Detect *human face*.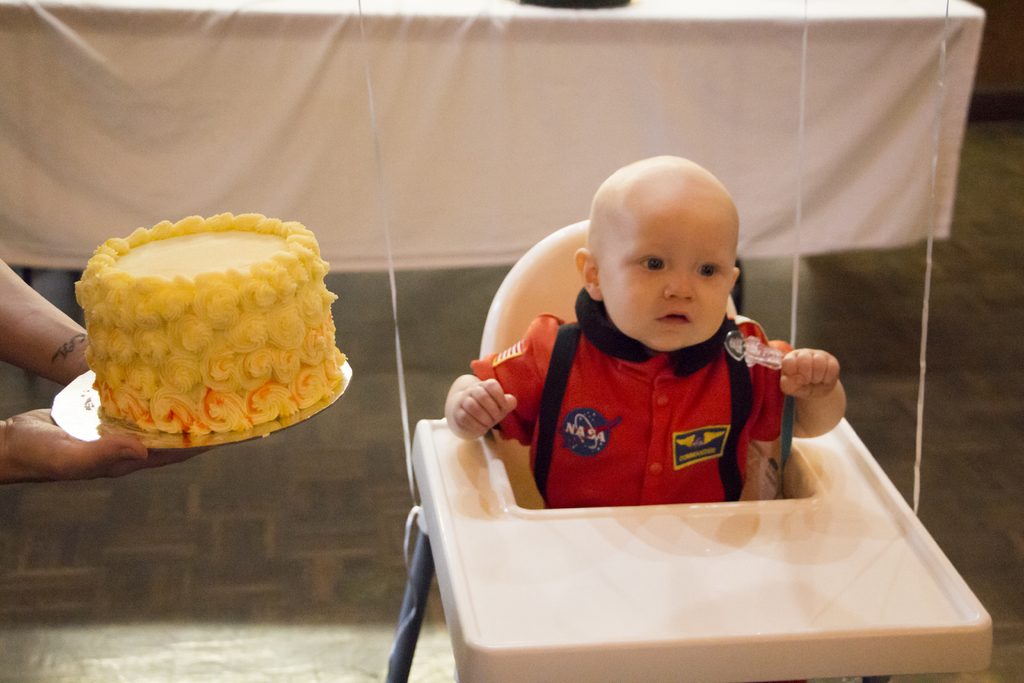
Detected at <region>598, 215, 737, 352</region>.
